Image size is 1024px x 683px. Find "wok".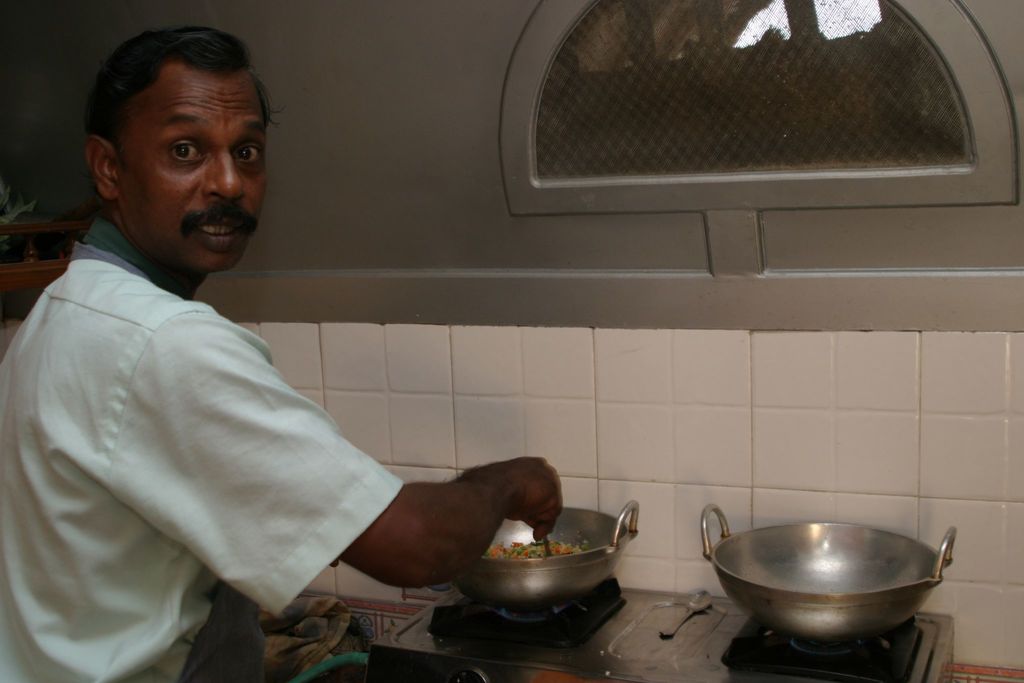
BBox(436, 495, 642, 609).
